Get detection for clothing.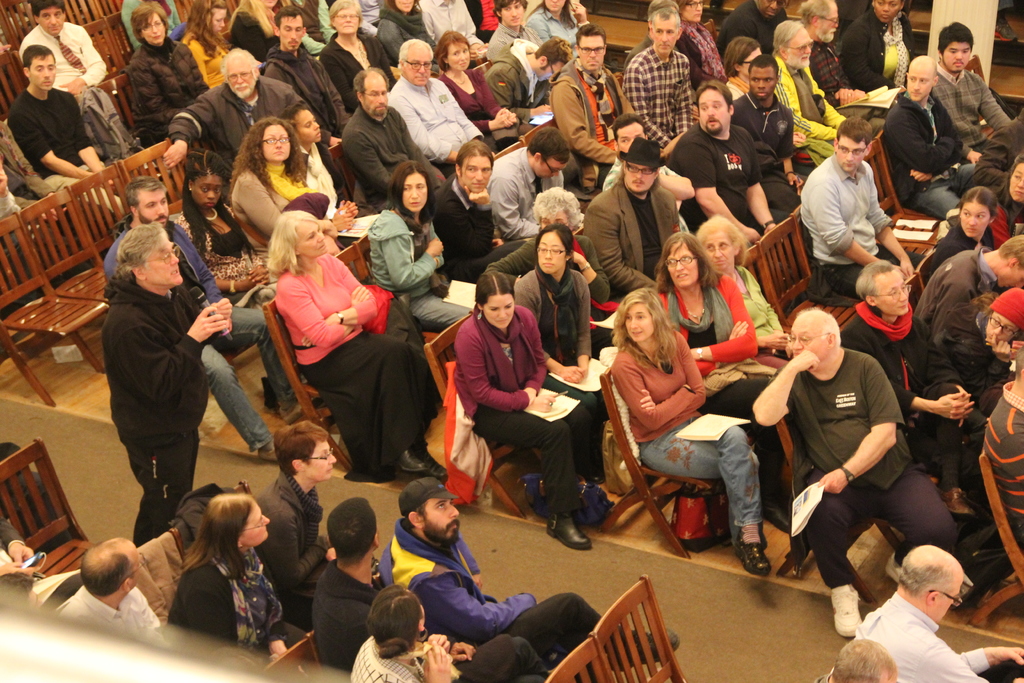
Detection: pyautogui.locateOnScreen(783, 343, 979, 597).
